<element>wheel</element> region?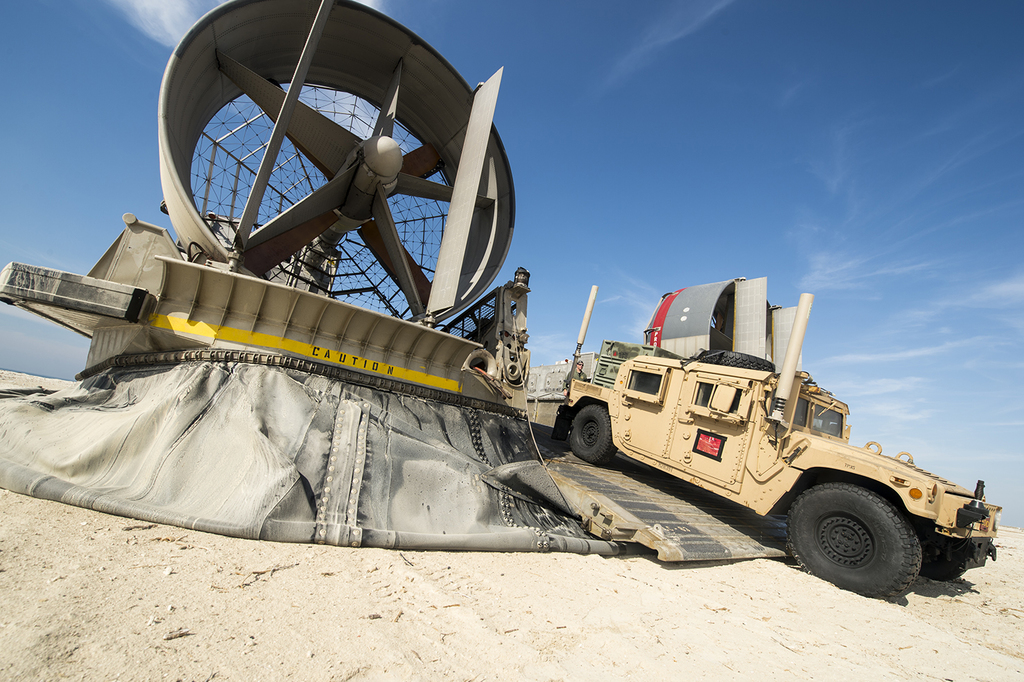
box(697, 351, 776, 371)
